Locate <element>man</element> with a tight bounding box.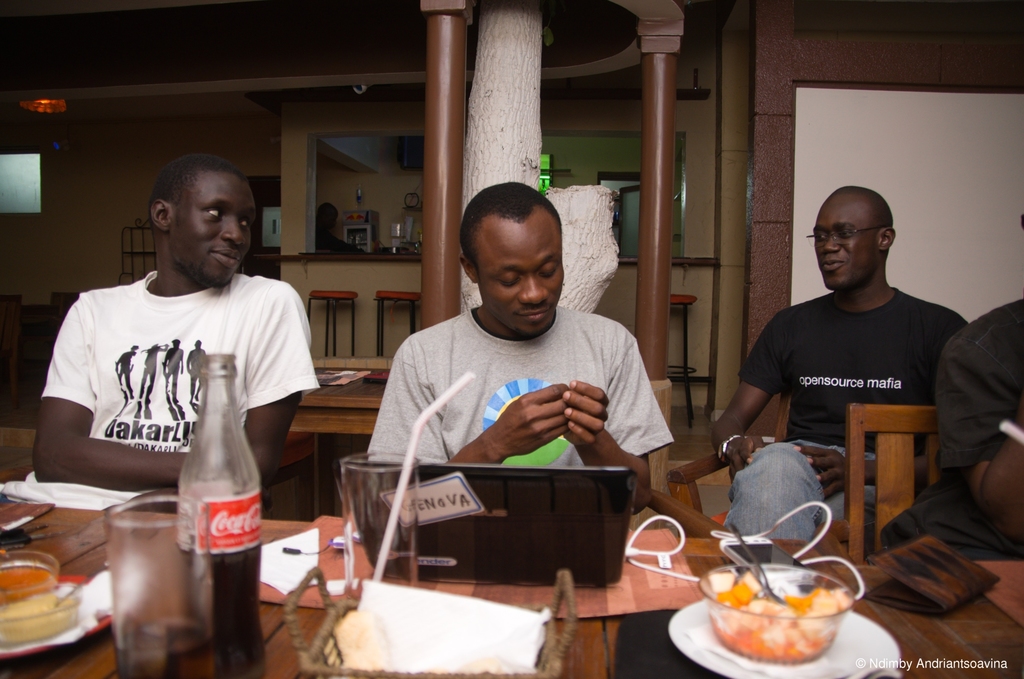
Rect(721, 177, 997, 543).
